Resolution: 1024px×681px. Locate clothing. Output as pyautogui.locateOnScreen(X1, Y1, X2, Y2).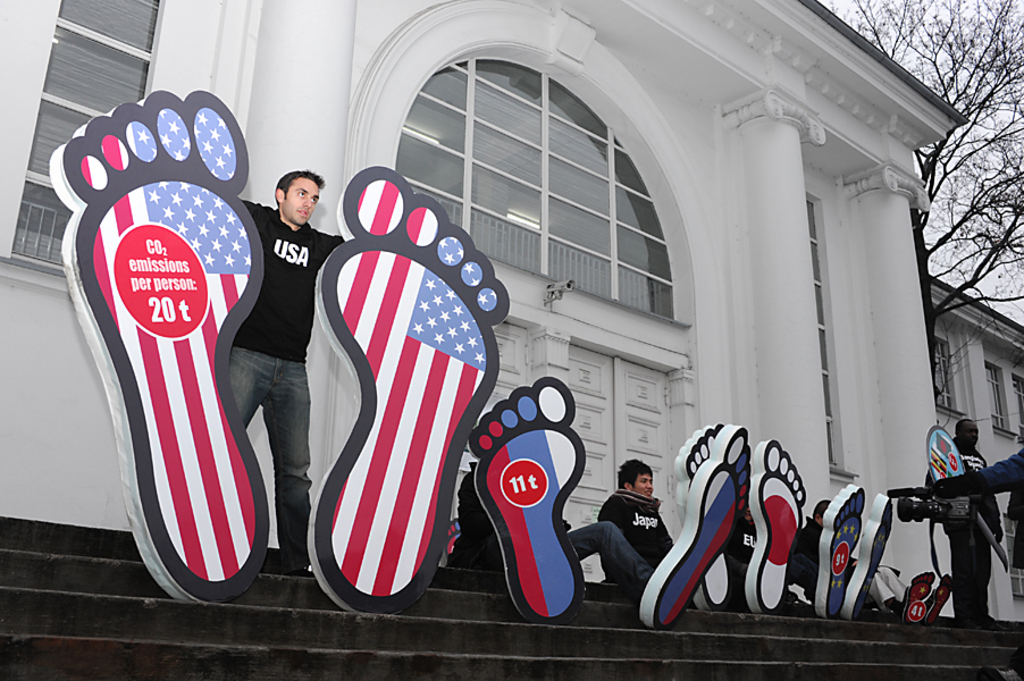
pyautogui.locateOnScreen(216, 162, 328, 505).
